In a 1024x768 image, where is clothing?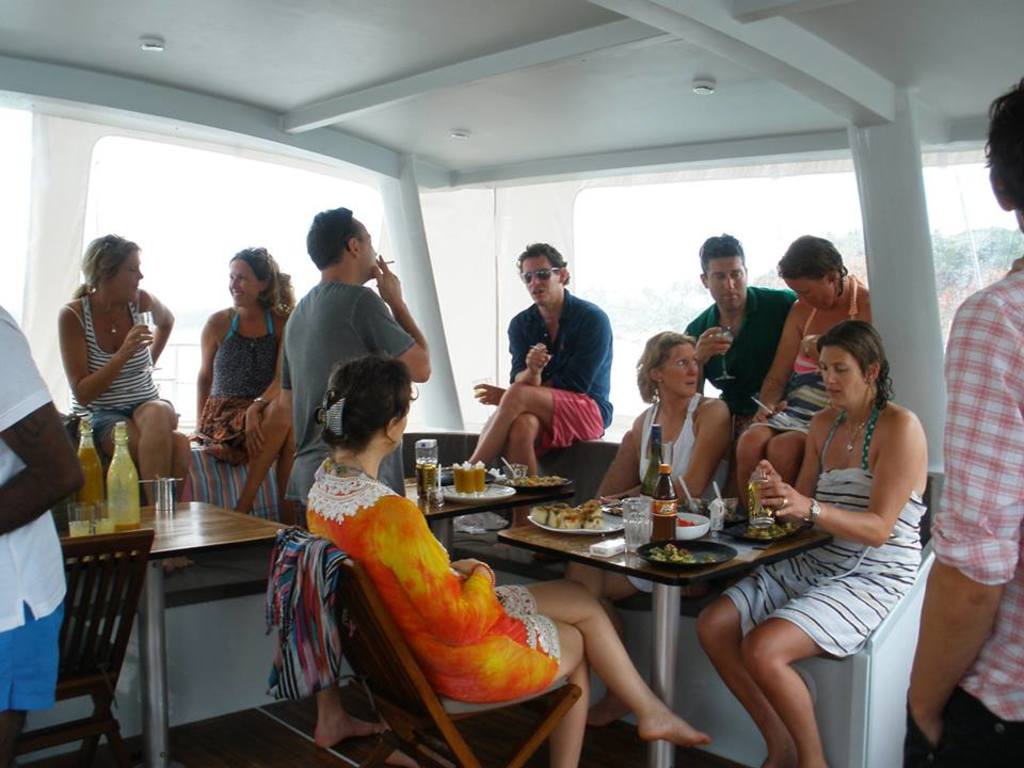
region(192, 294, 276, 462).
